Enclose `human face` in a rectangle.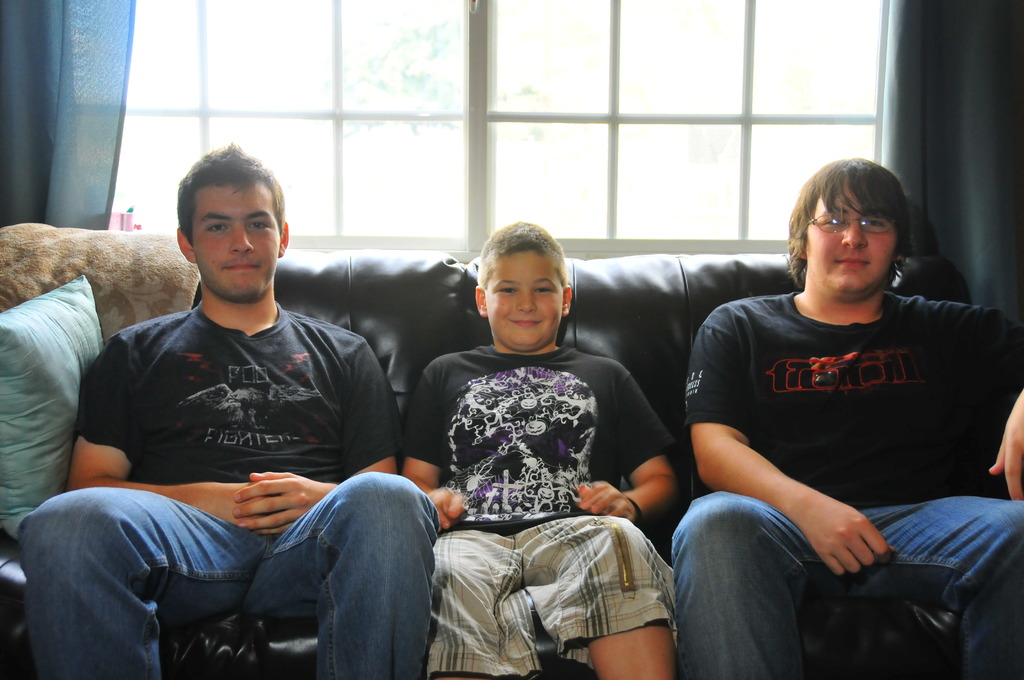
(x1=193, y1=190, x2=278, y2=298).
